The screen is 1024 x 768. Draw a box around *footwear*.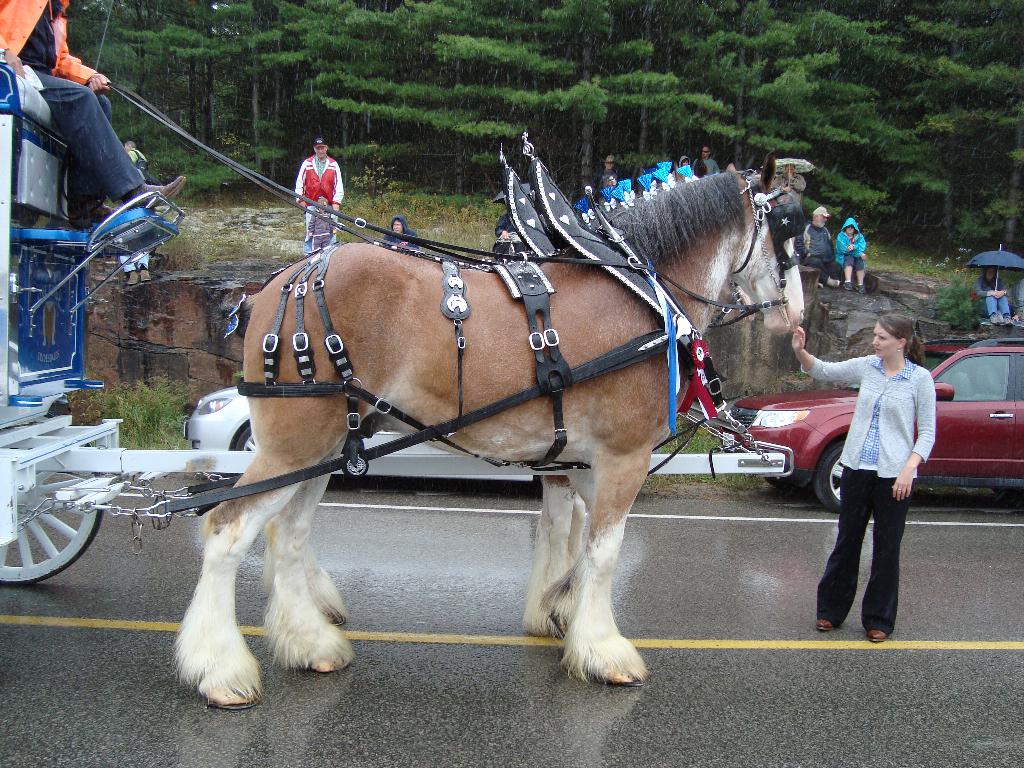
<bbox>817, 284, 827, 287</bbox>.
